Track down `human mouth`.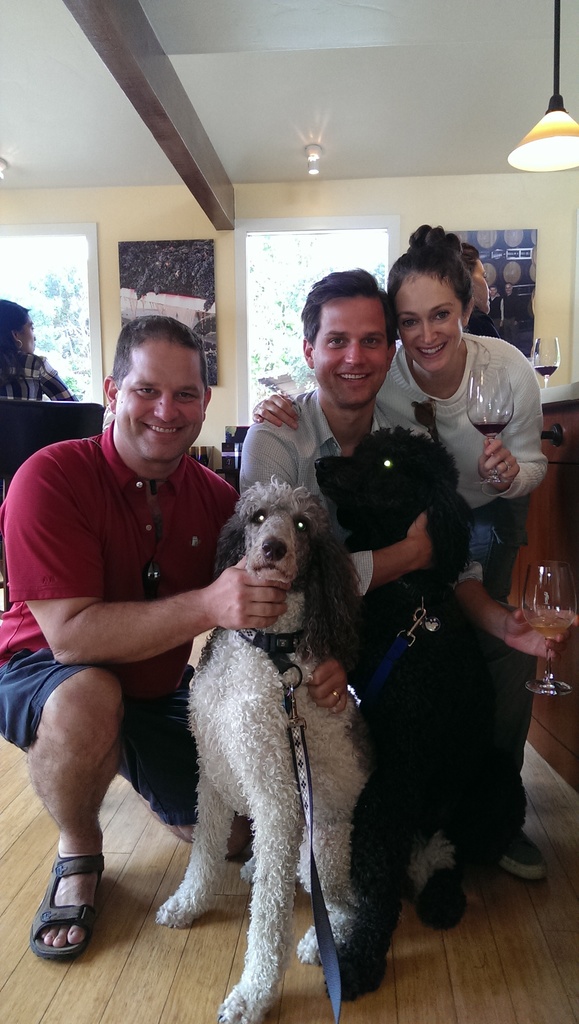
Tracked to (x1=419, y1=340, x2=447, y2=358).
